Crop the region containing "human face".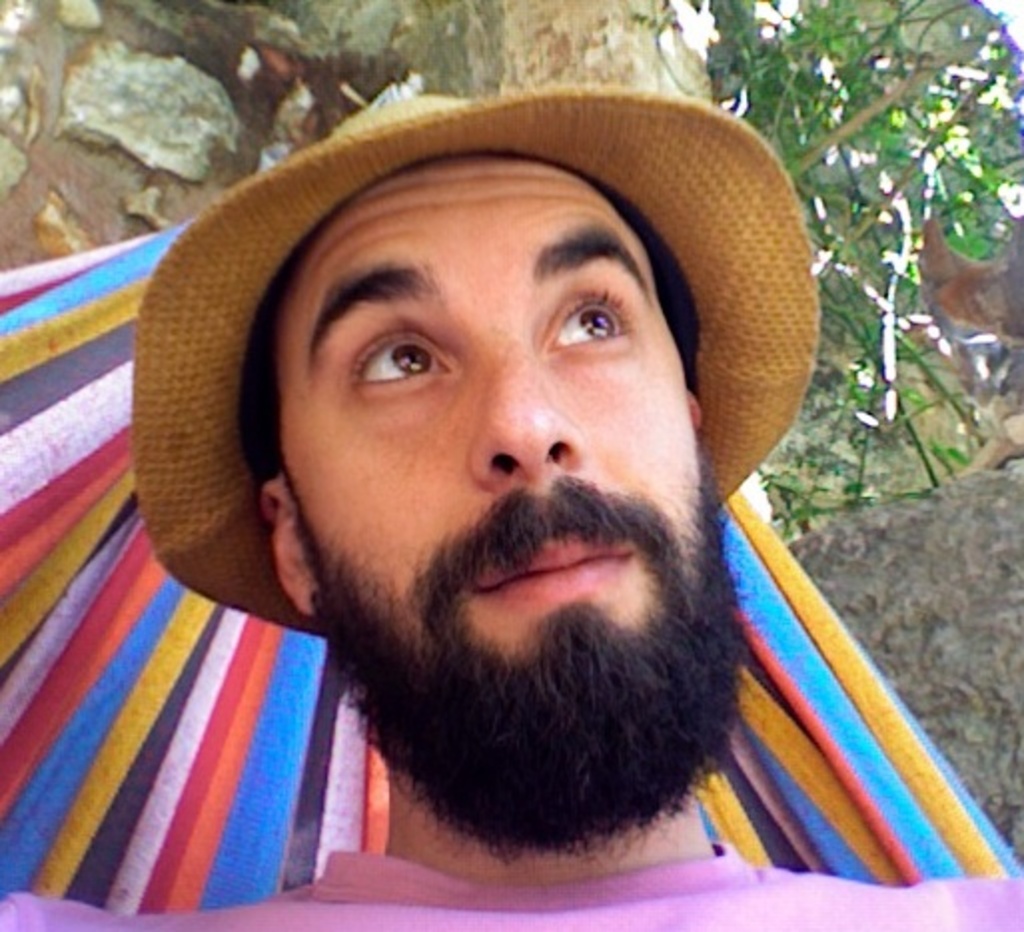
Crop region: detection(283, 154, 763, 866).
